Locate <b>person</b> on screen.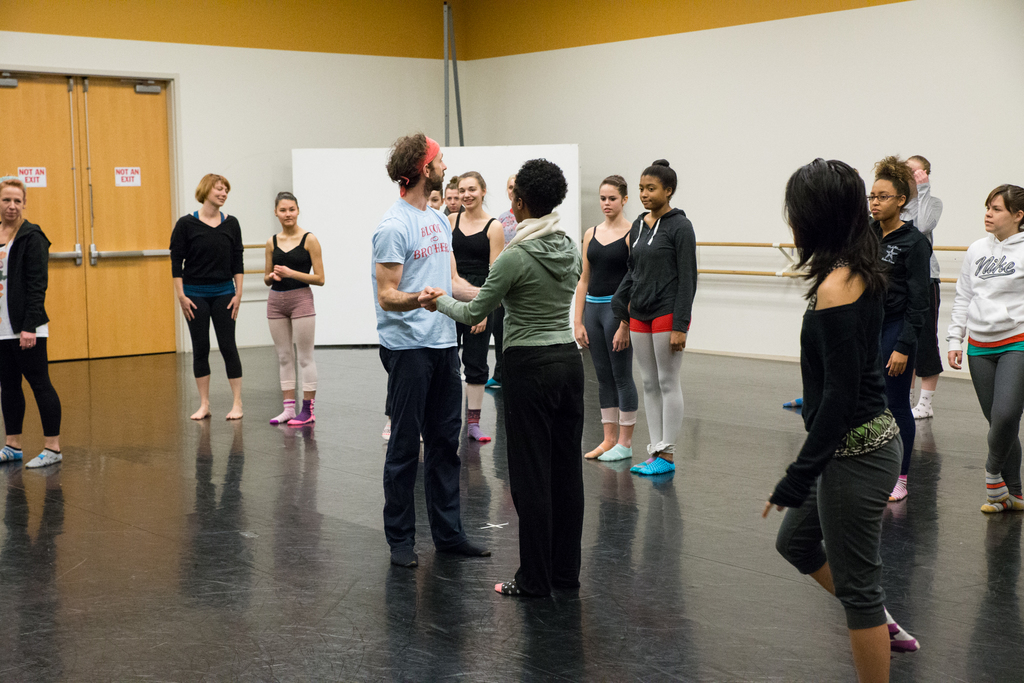
On screen at (left=858, top=143, right=927, bottom=504).
